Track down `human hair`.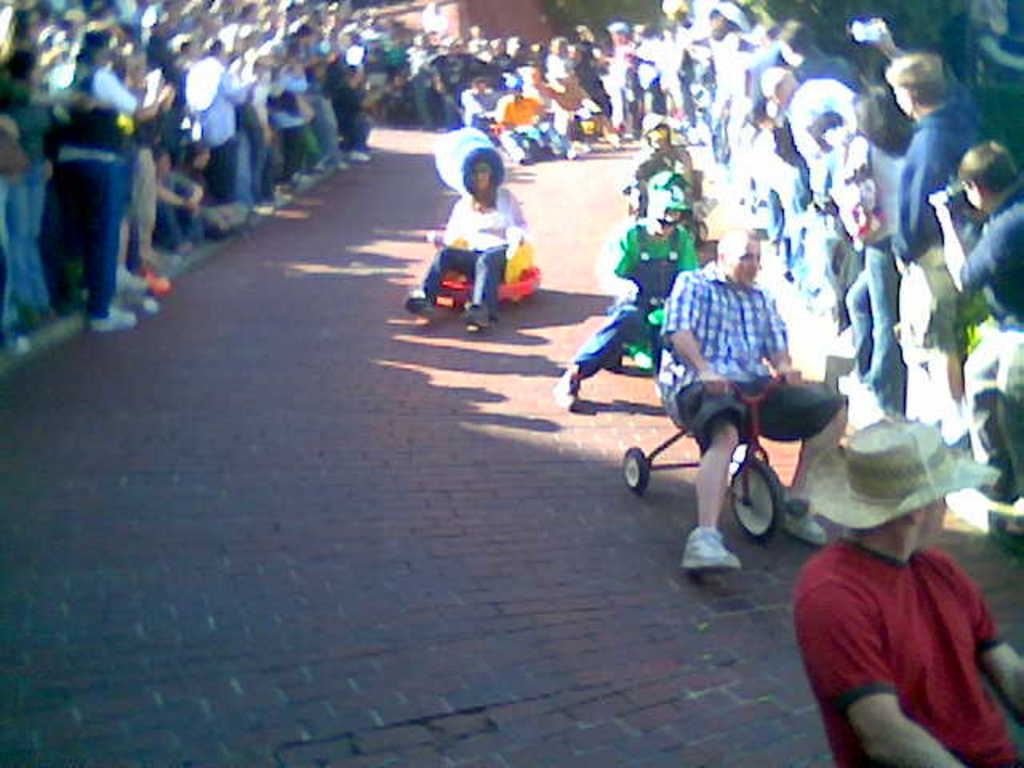
Tracked to {"x1": 442, "y1": 133, "x2": 509, "y2": 205}.
